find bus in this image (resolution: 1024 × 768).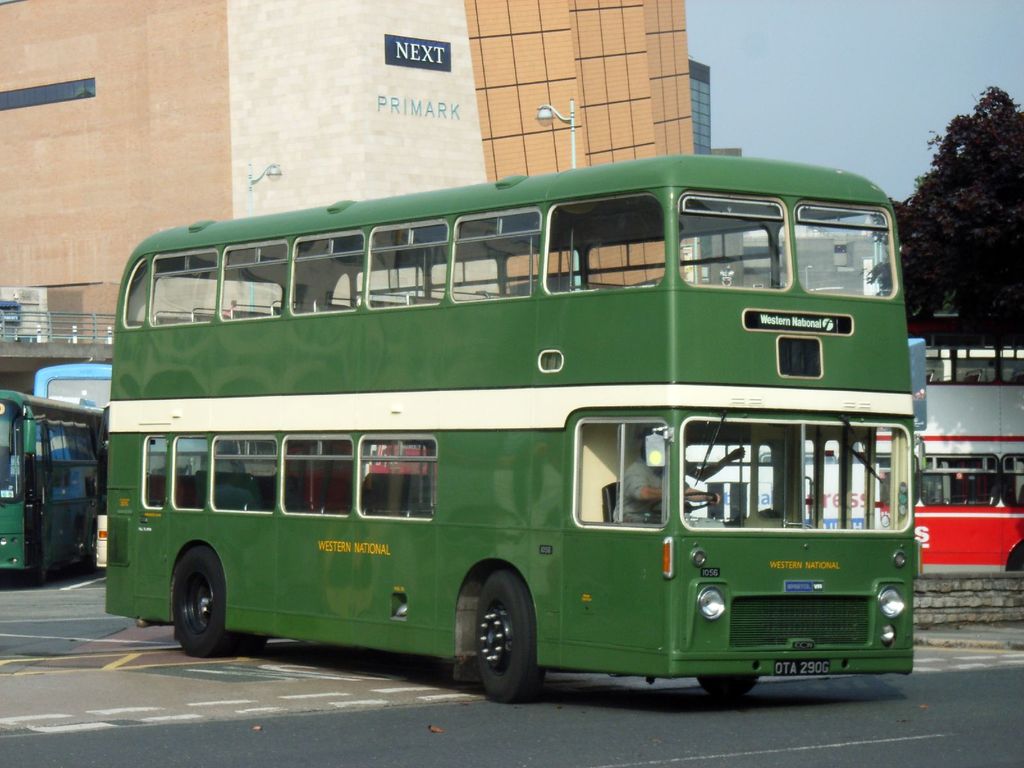
x1=0 y1=387 x2=99 y2=578.
